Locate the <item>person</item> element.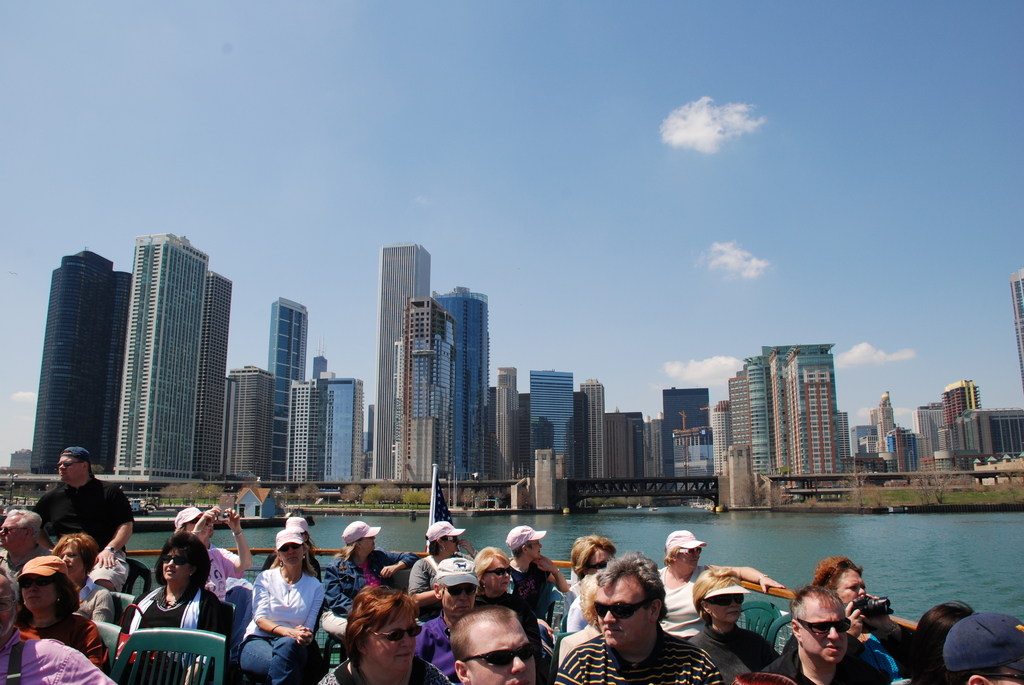
Element bbox: bbox=[471, 549, 545, 684].
